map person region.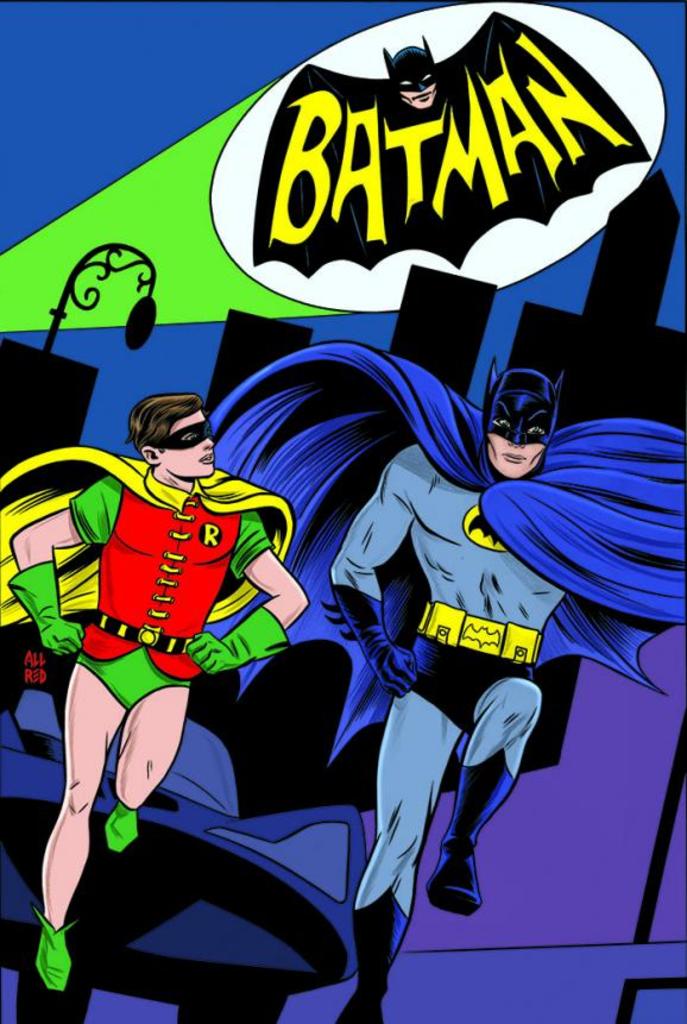
Mapped to Rect(250, 12, 644, 285).
